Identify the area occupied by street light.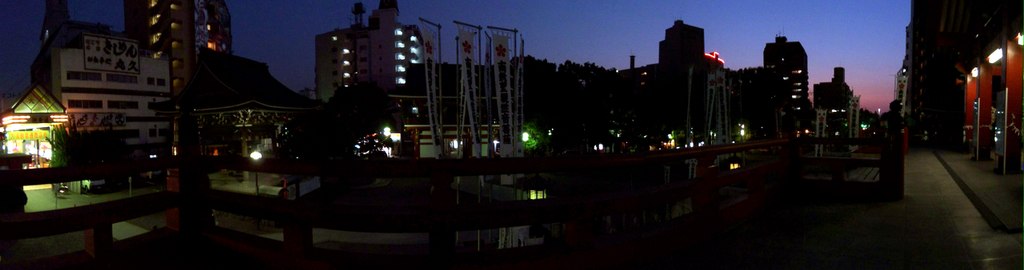
Area: Rect(249, 149, 262, 201).
